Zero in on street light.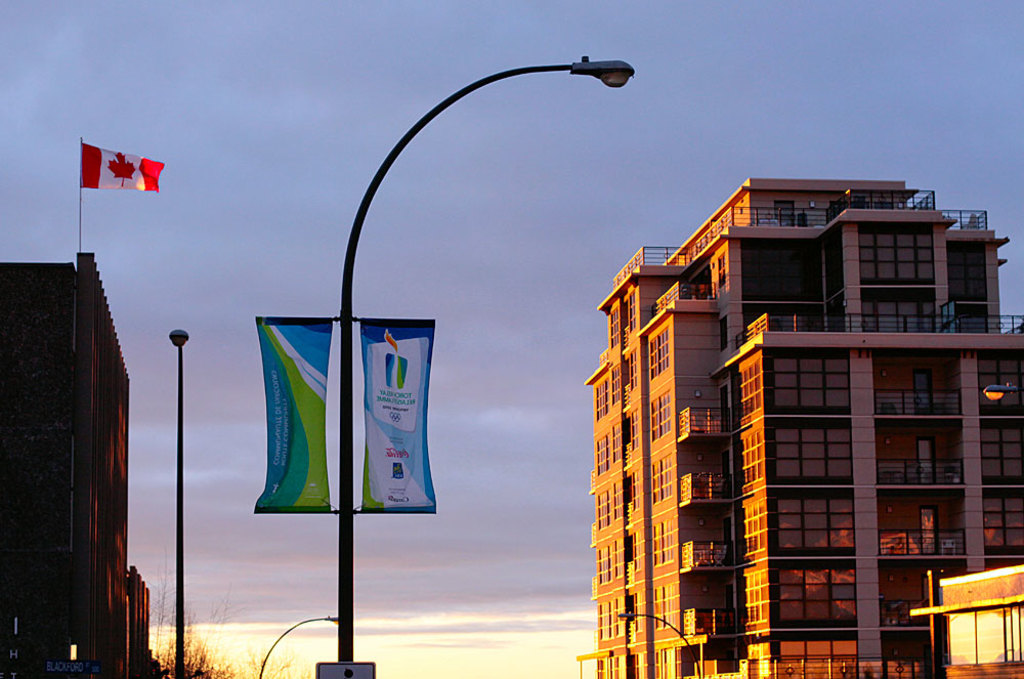
Zeroed in: (left=337, top=53, right=633, bottom=659).
